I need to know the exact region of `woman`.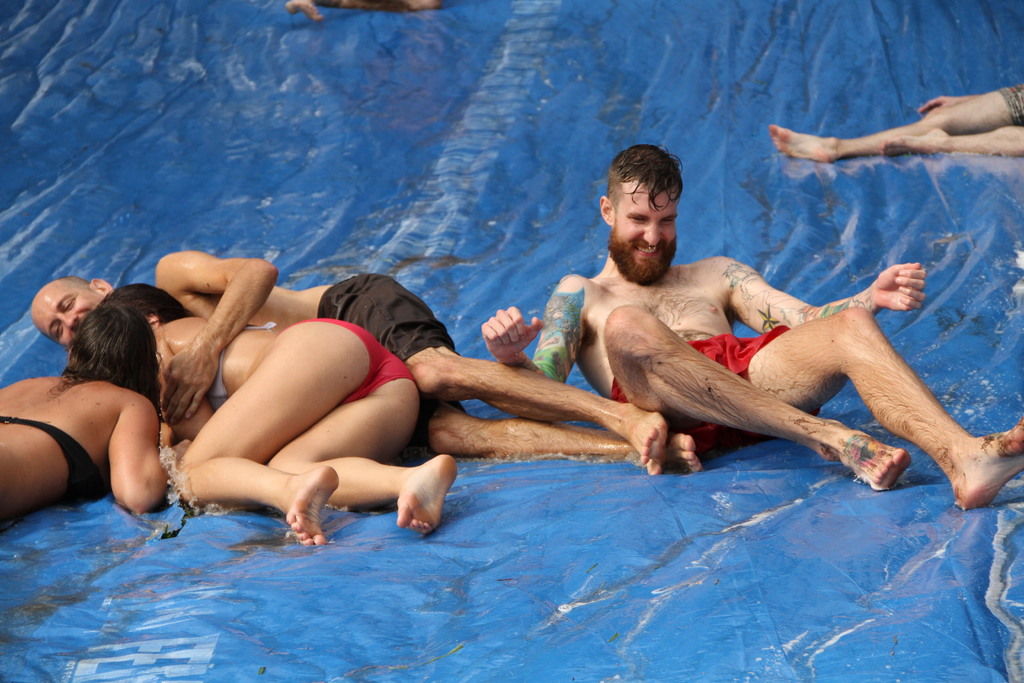
Region: {"x1": 99, "y1": 283, "x2": 455, "y2": 548}.
